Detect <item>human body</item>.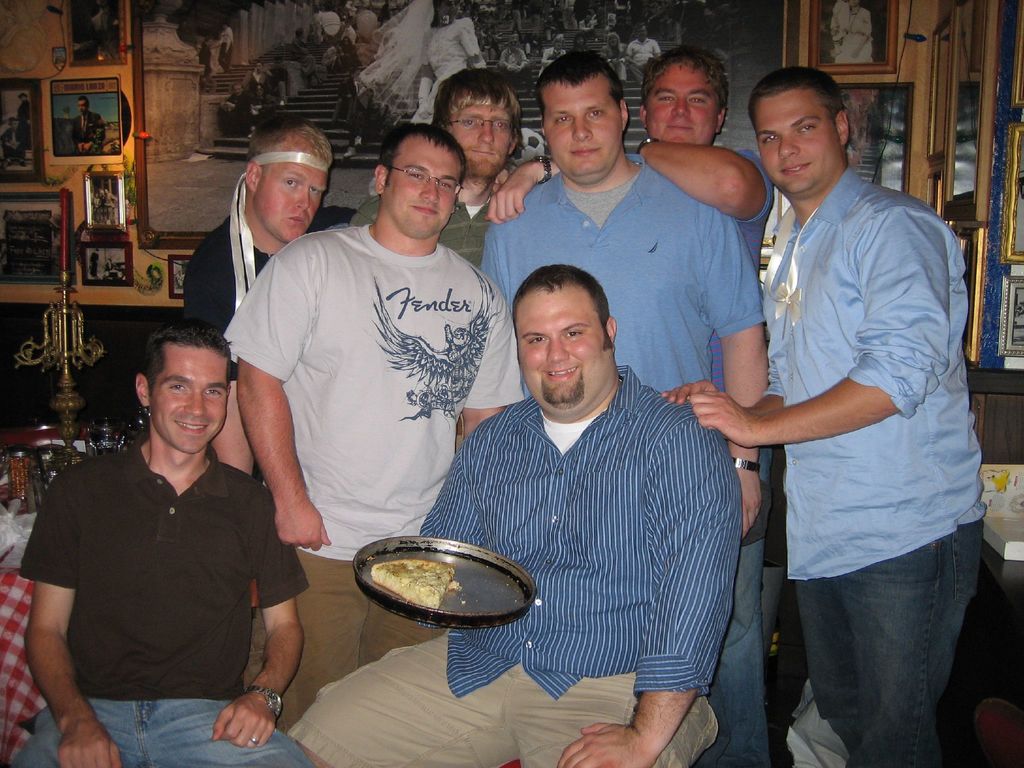
Detected at [left=70, top=113, right=106, bottom=158].
